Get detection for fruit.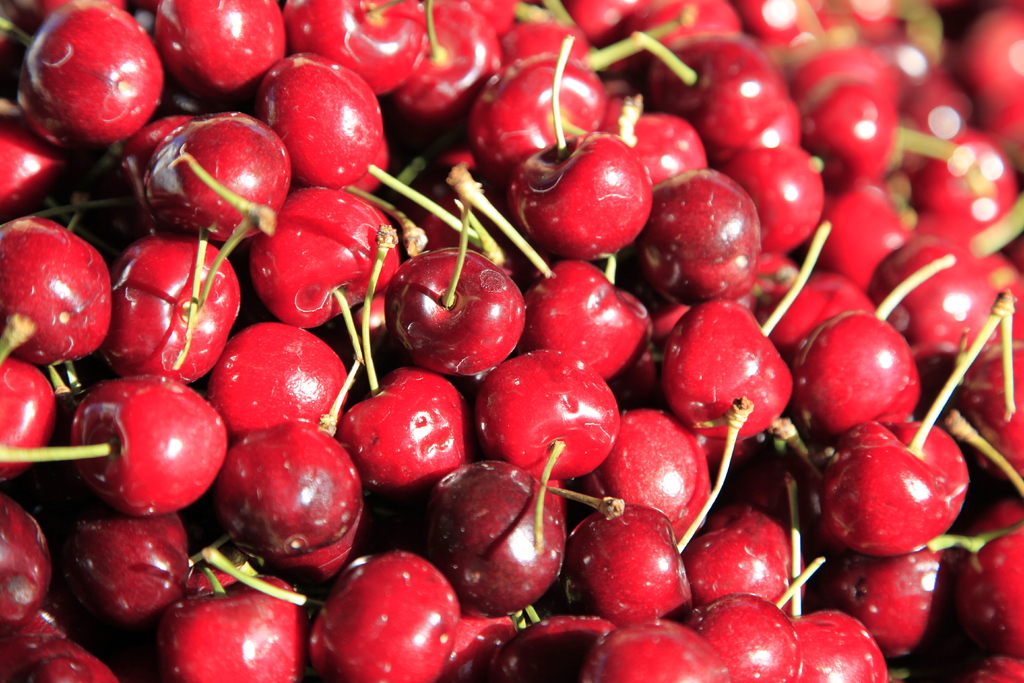
Detection: pyautogui.locateOnScreen(0, 378, 228, 523).
